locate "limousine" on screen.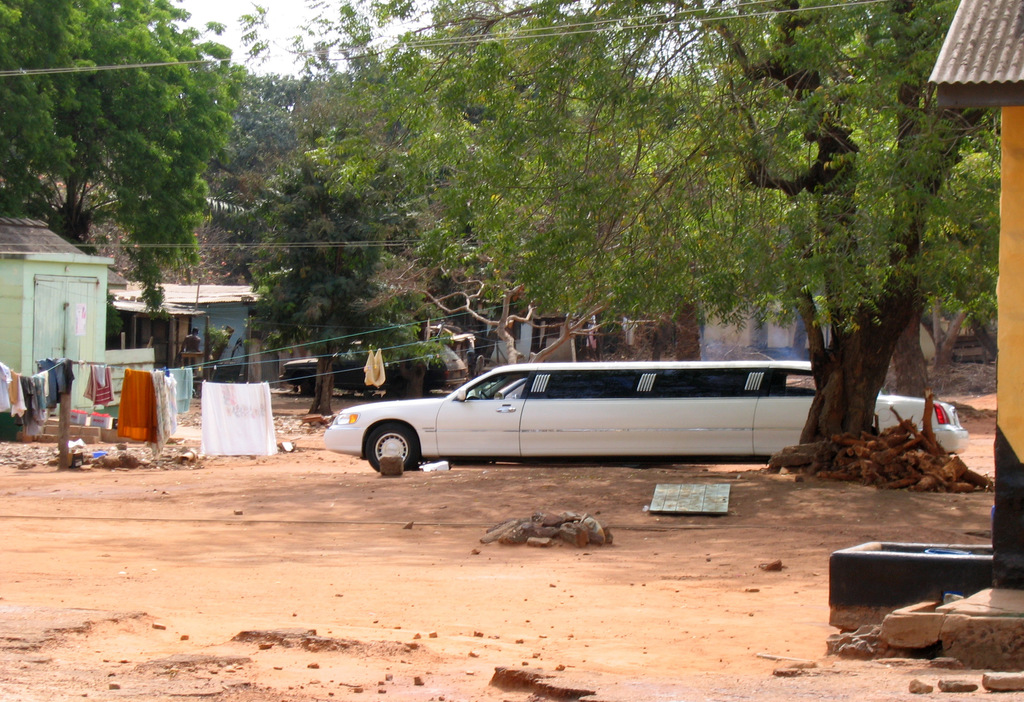
On screen at 326:359:966:473.
